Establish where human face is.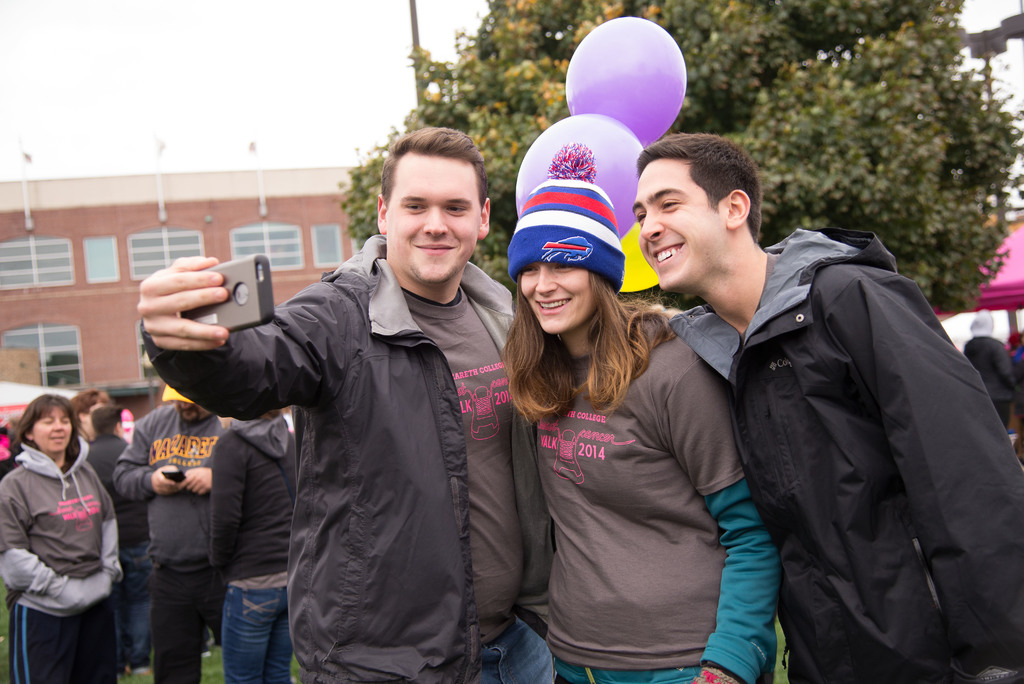
Established at select_region(625, 161, 729, 289).
